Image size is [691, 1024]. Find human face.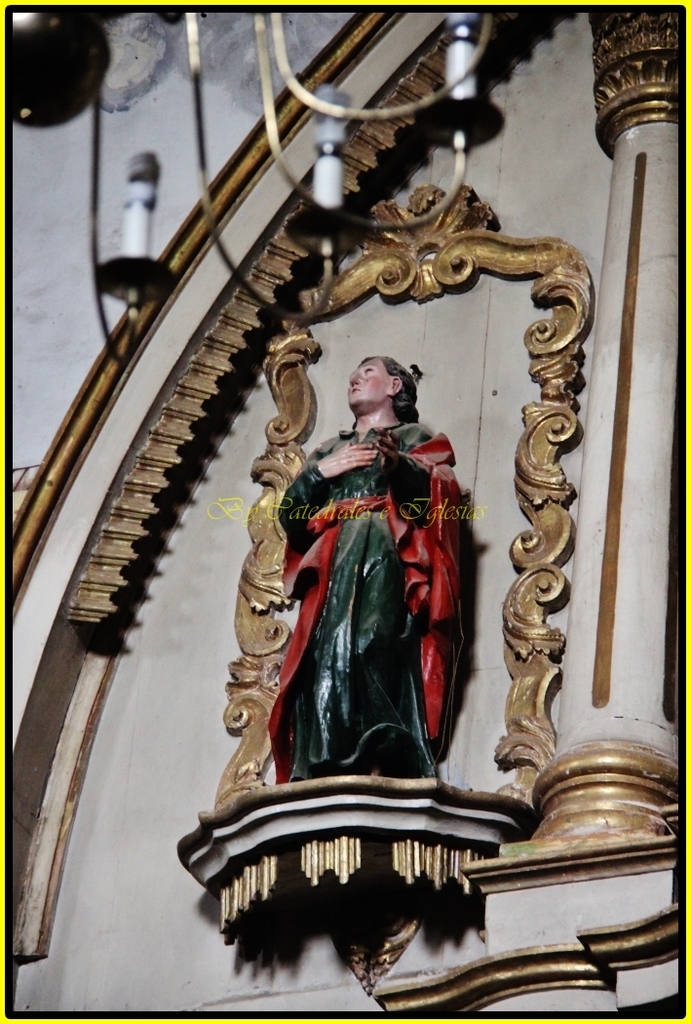
<bbox>344, 356, 395, 406</bbox>.
